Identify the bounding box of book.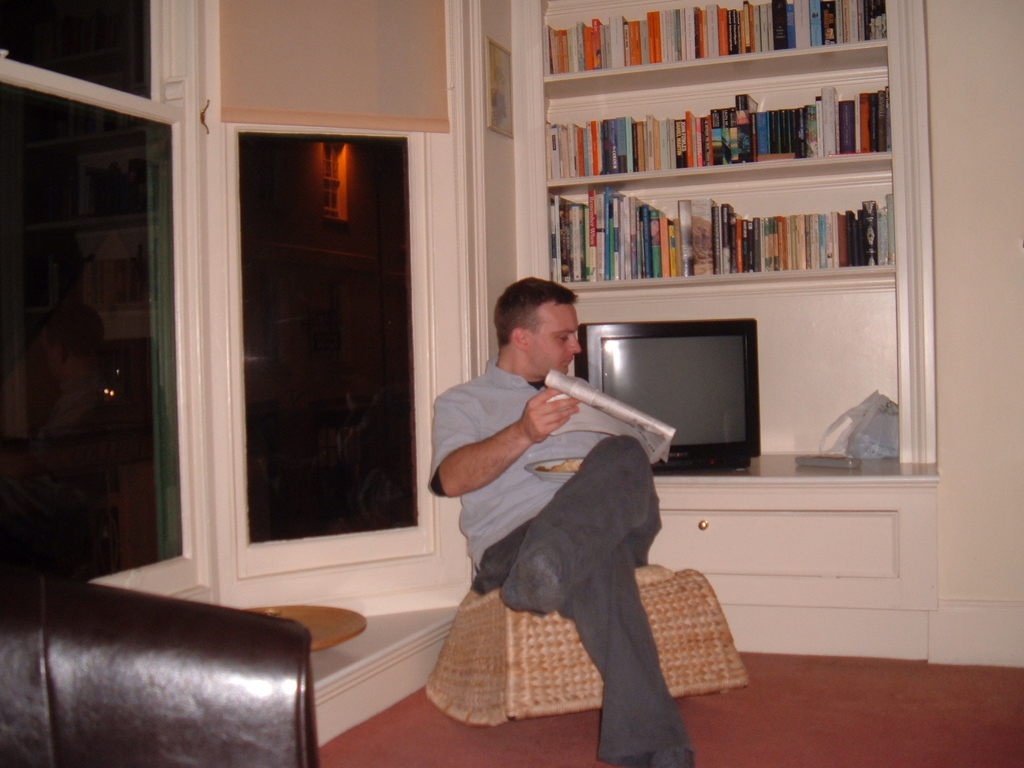
[left=819, top=83, right=844, bottom=159].
